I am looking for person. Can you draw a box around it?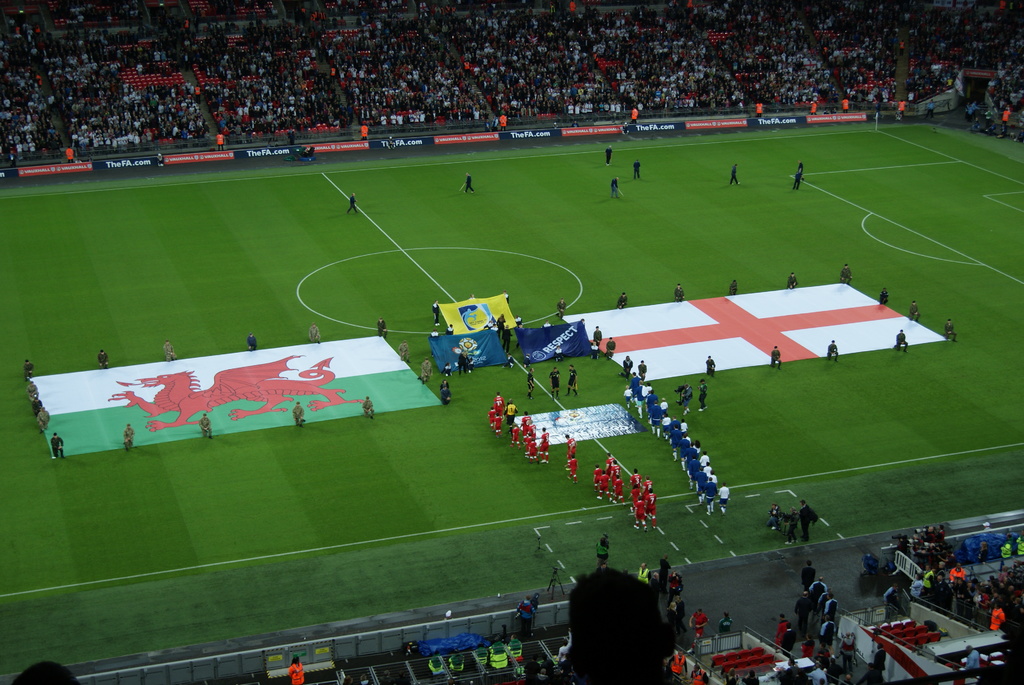
Sure, the bounding box is pyautogui.locateOnScreen(577, 546, 681, 676).
